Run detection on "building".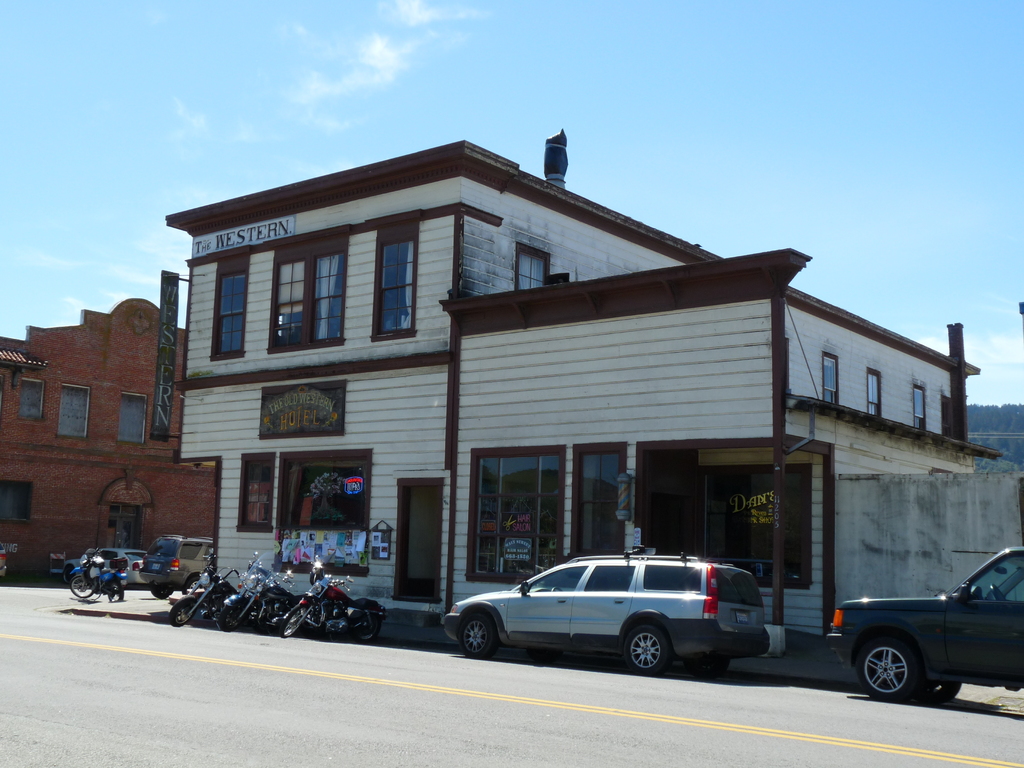
Result: (x1=158, y1=127, x2=1023, y2=643).
